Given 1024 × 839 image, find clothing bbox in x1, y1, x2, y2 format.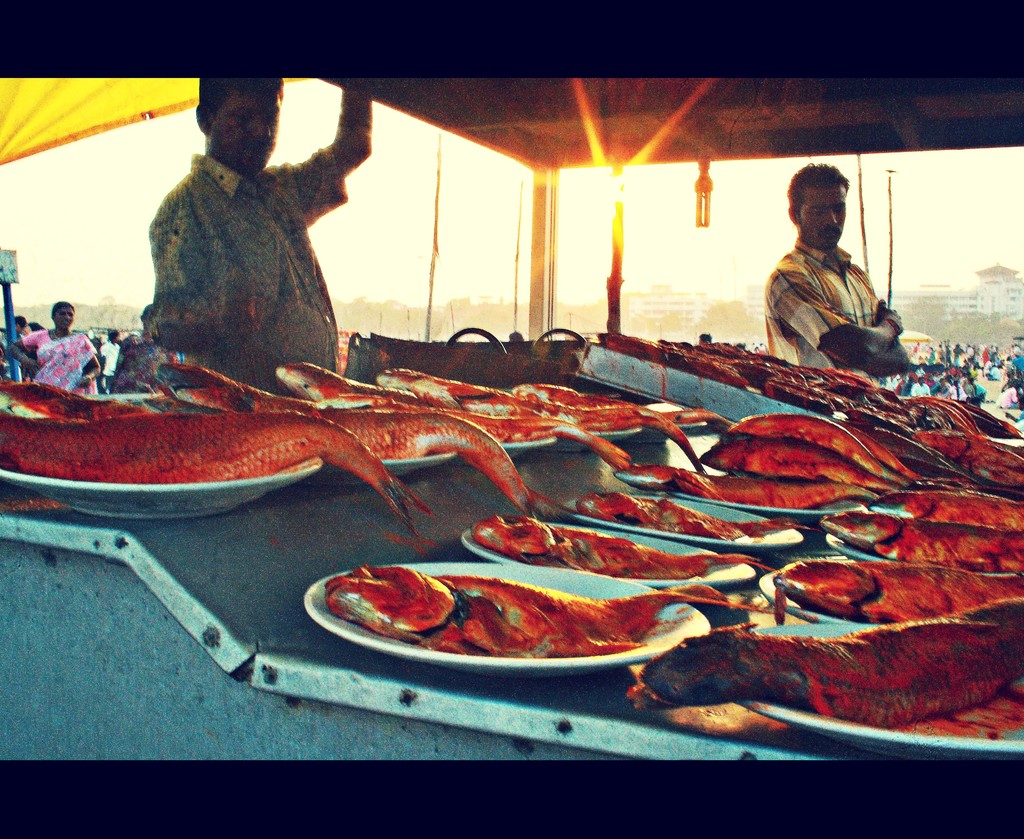
142, 145, 370, 385.
